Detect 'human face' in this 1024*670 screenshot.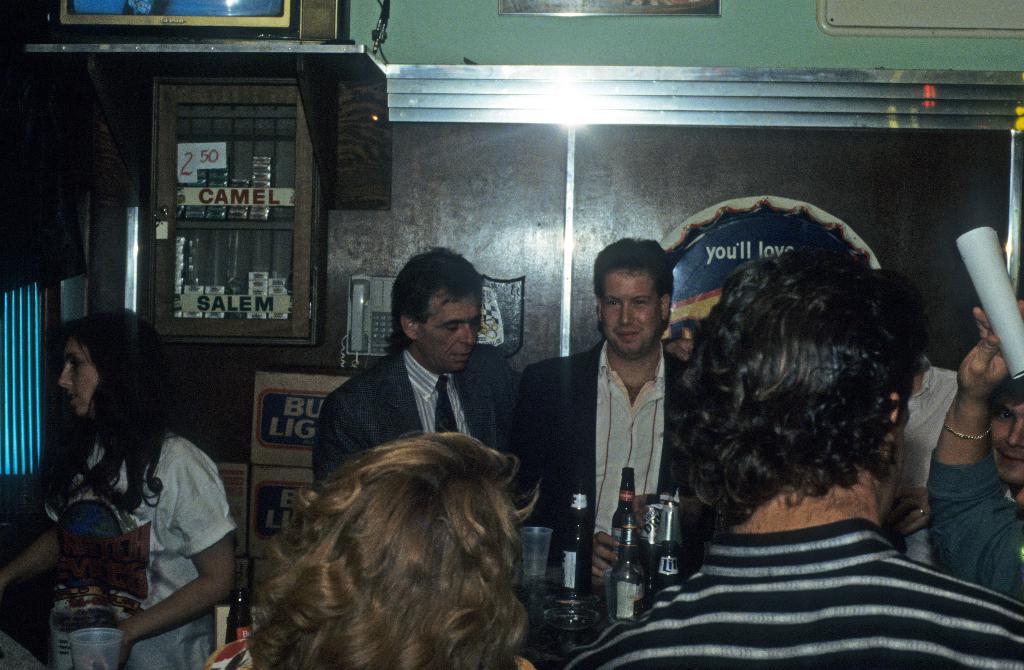
Detection: box(422, 293, 483, 373).
